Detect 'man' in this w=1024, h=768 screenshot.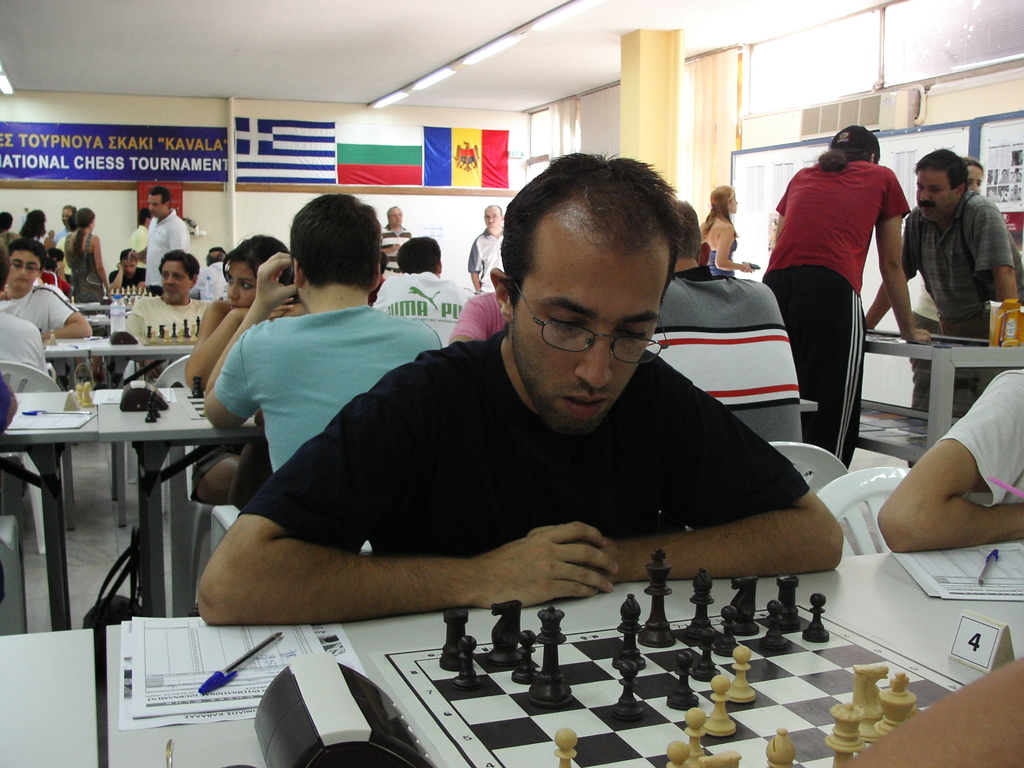
Detection: <box>192,248,230,303</box>.
